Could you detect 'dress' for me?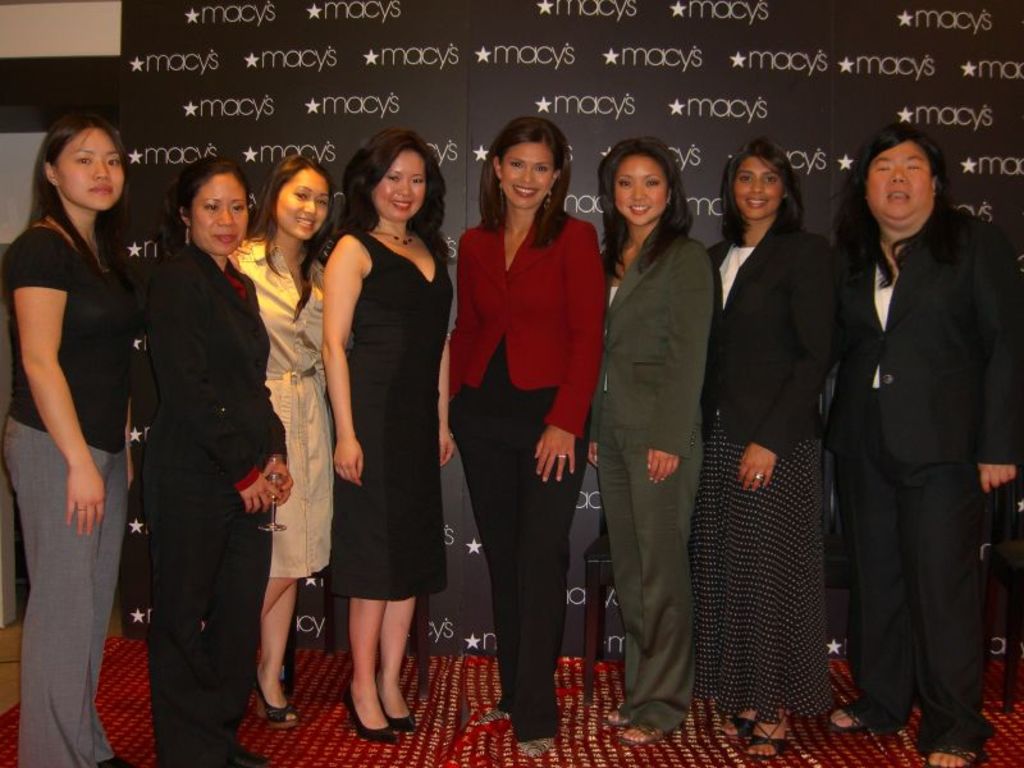
Detection result: (680,242,835,726).
